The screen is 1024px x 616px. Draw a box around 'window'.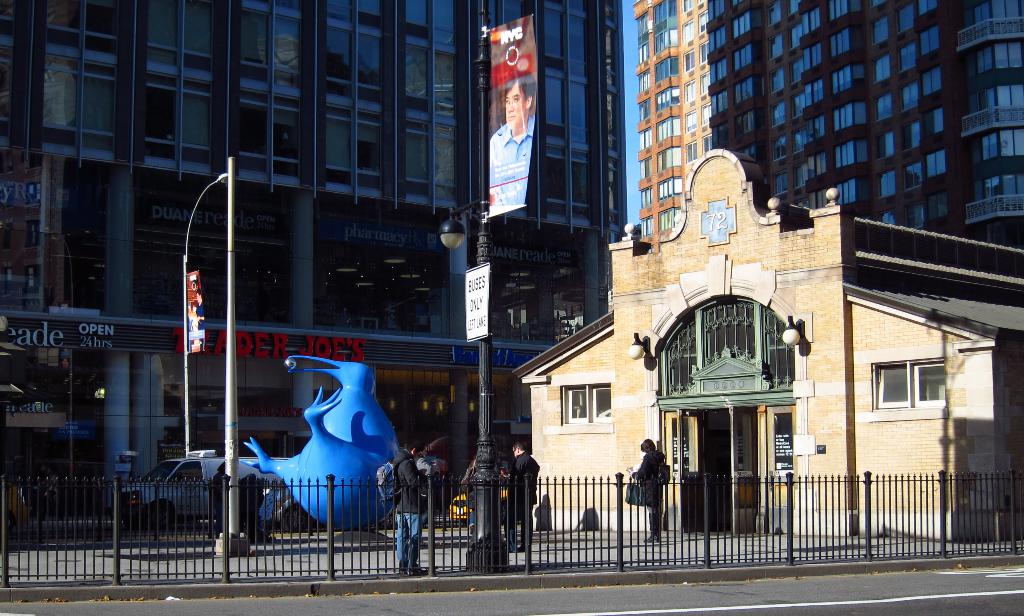
[903,83,919,116].
